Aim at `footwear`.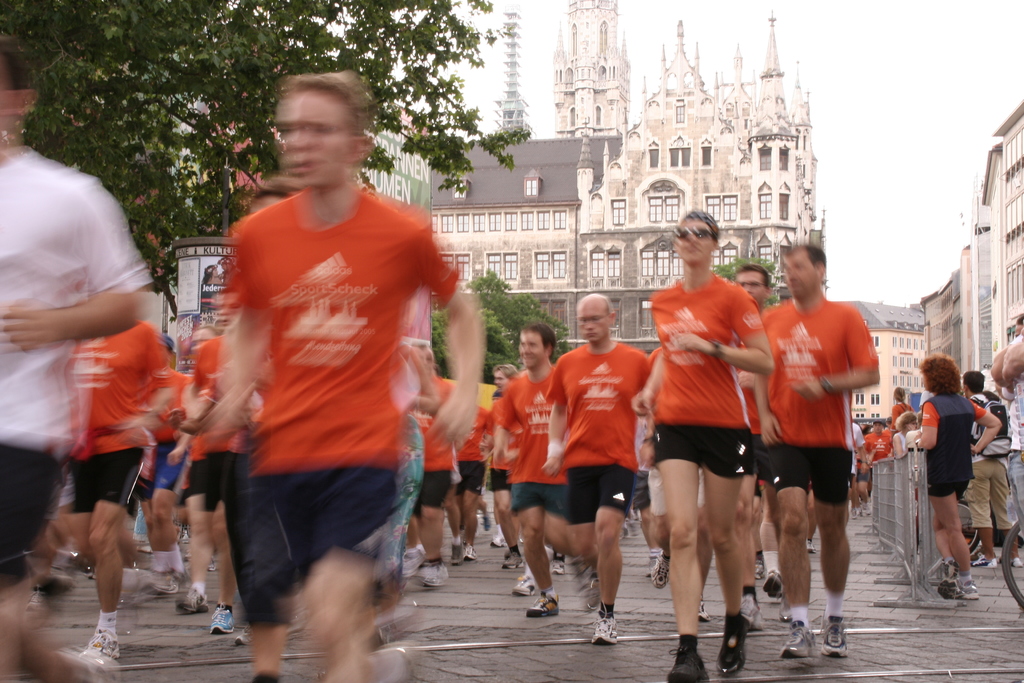
Aimed at (left=668, top=645, right=709, bottom=680).
